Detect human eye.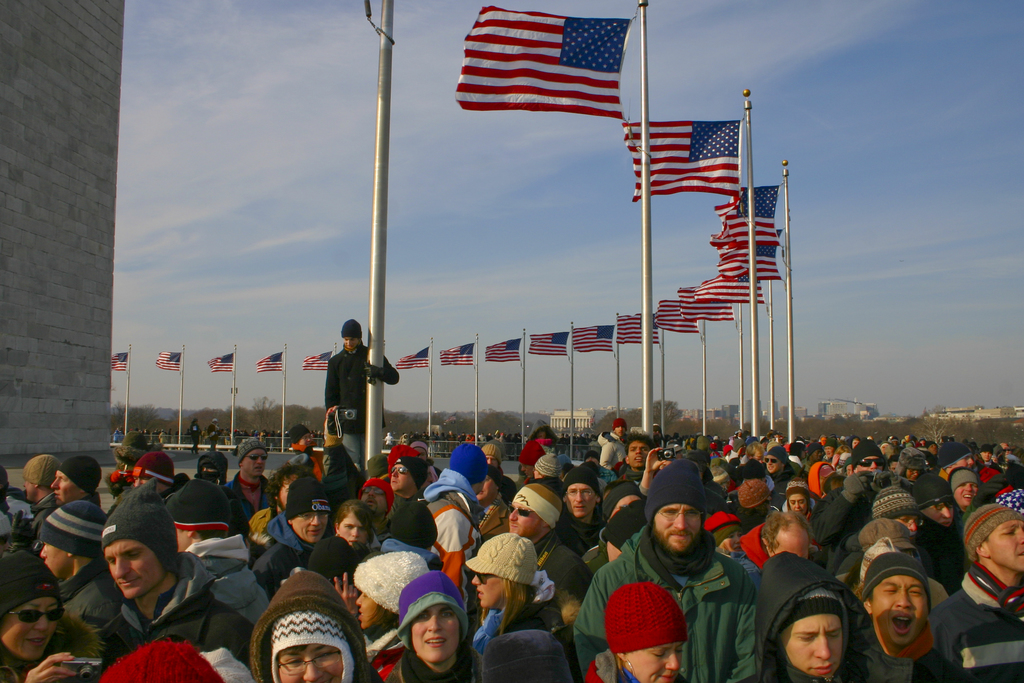
Detected at bbox=[664, 508, 678, 518].
